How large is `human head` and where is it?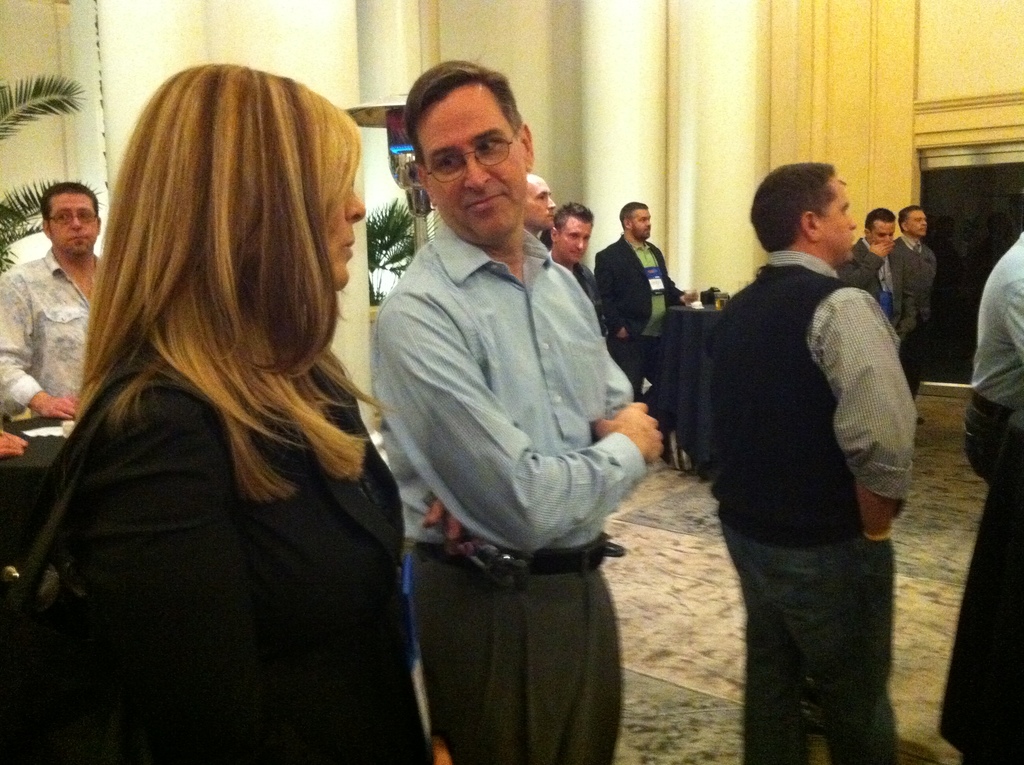
Bounding box: l=391, t=69, r=546, b=225.
